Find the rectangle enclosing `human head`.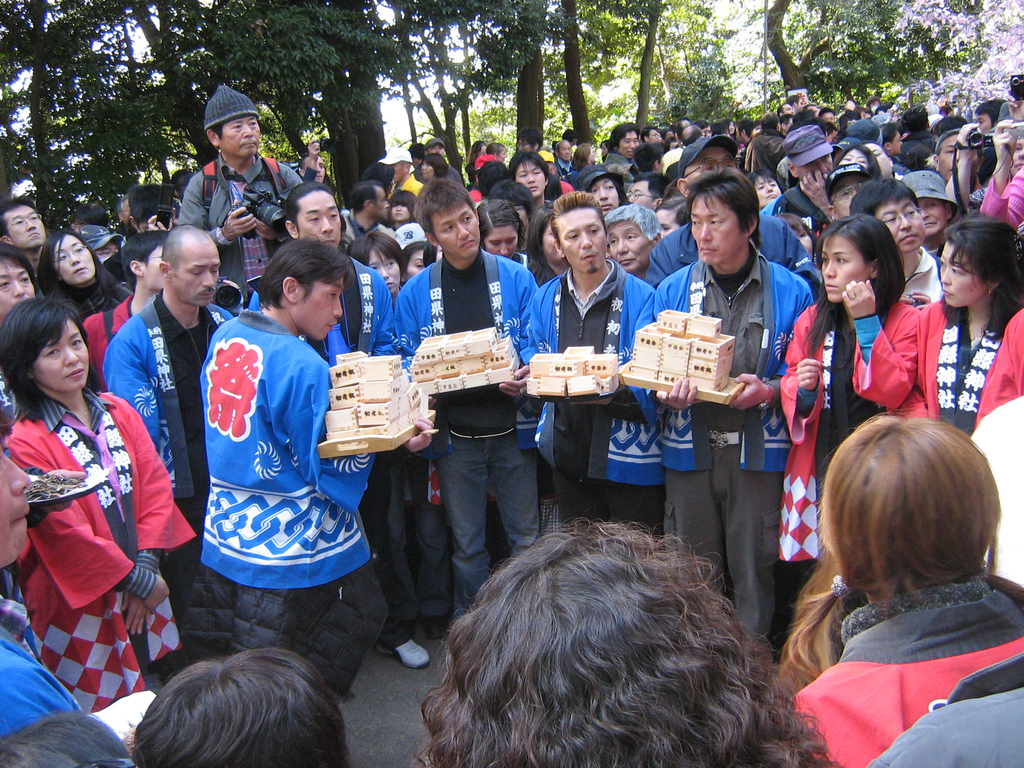
257,232,355,339.
